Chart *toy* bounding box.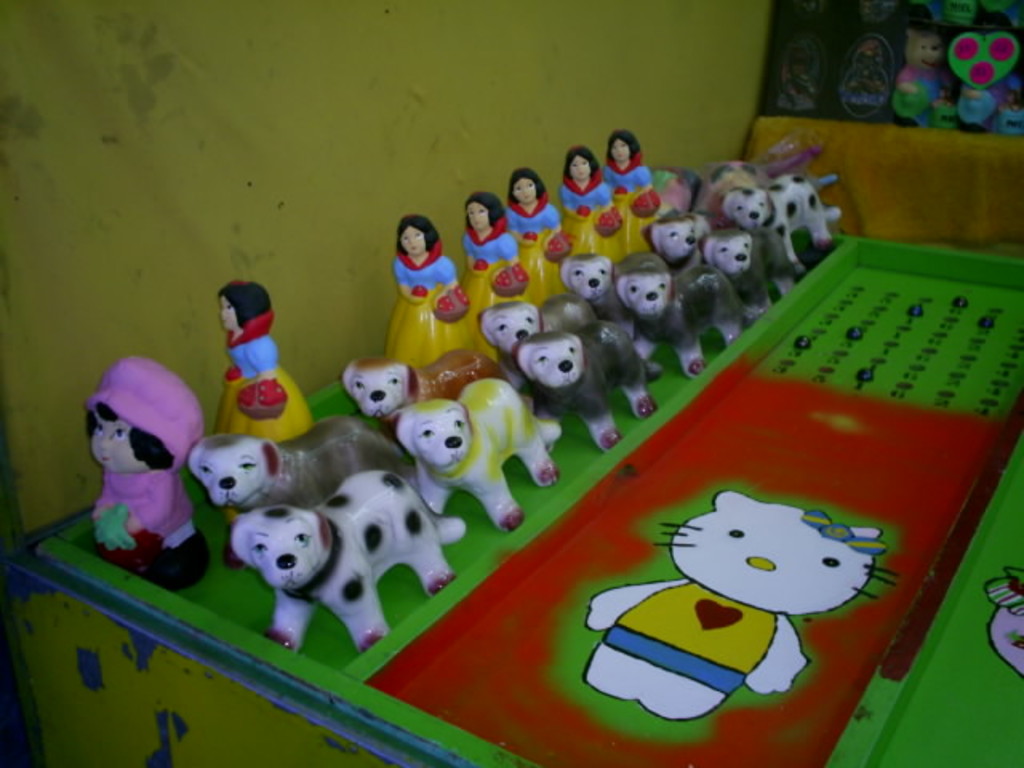
Charted: <bbox>373, 386, 565, 526</bbox>.
